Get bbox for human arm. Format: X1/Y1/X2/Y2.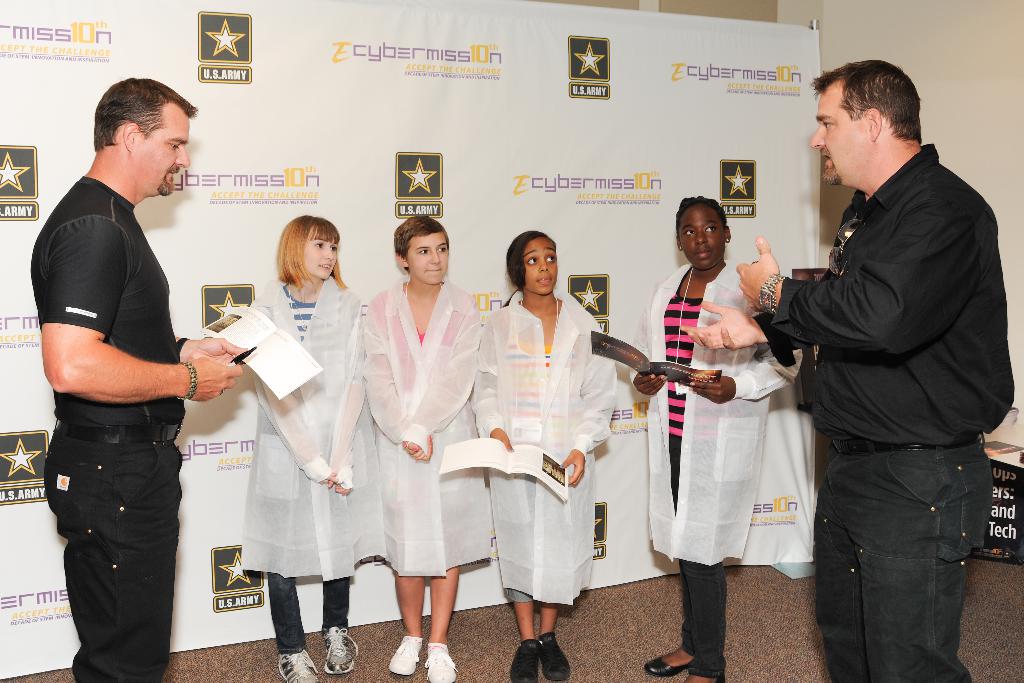
357/283/435/461.
